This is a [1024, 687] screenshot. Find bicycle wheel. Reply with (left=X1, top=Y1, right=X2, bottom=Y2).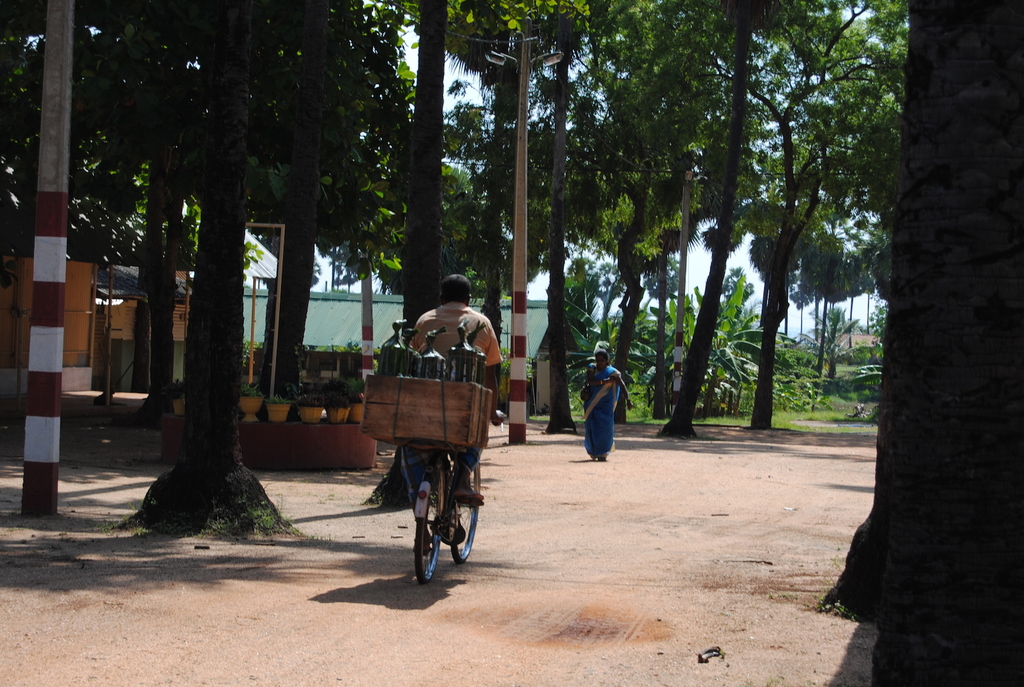
(left=452, top=465, right=482, bottom=564).
